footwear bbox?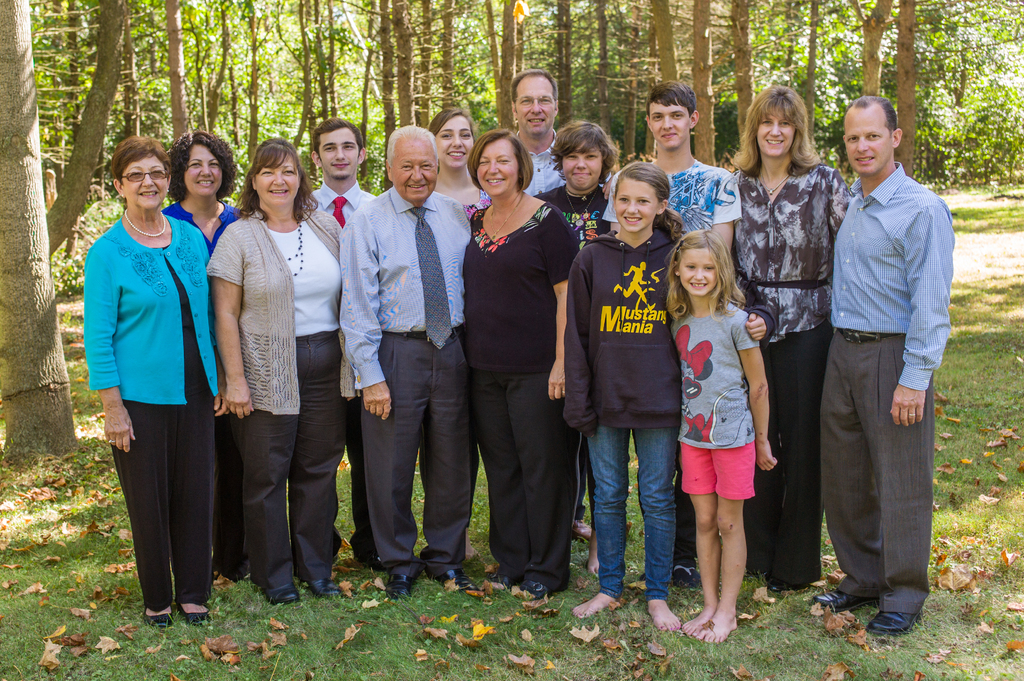
<region>273, 587, 303, 600</region>
